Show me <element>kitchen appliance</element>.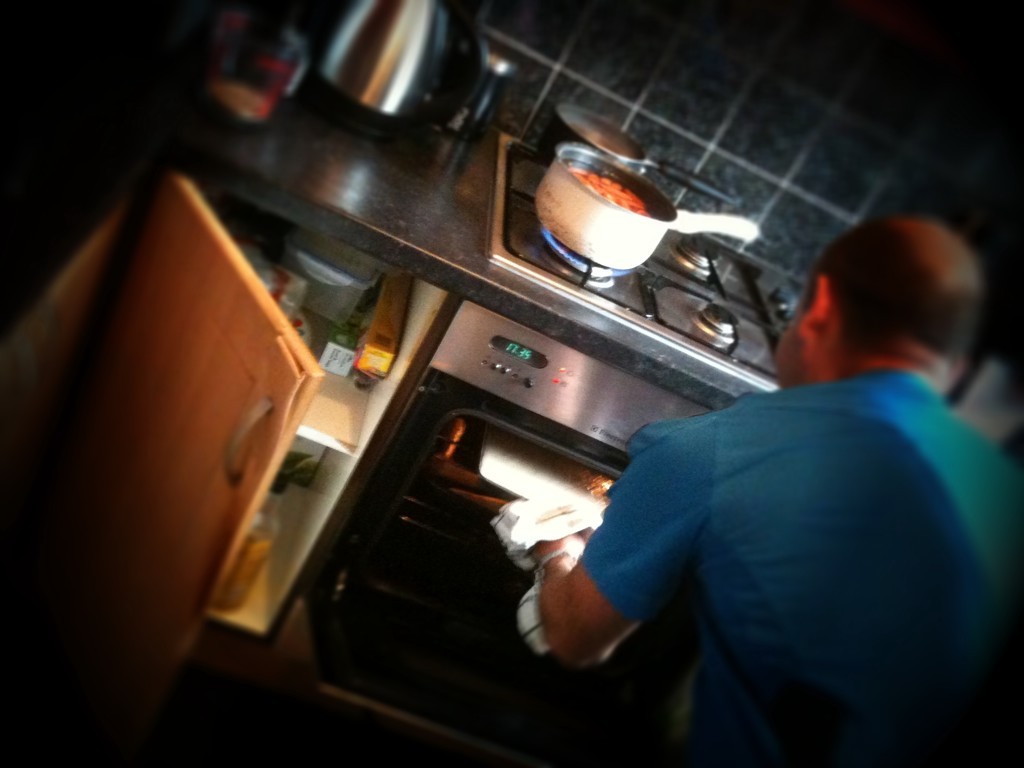
<element>kitchen appliance</element> is here: x1=318, y1=0, x2=479, y2=127.
